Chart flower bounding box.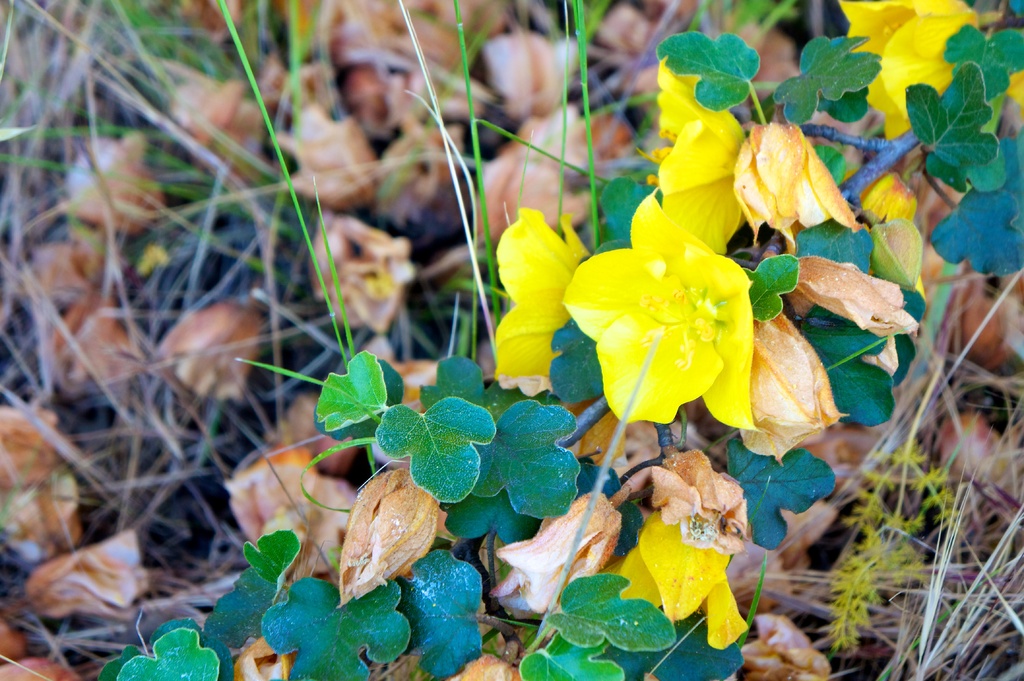
Charted: 567, 206, 769, 426.
